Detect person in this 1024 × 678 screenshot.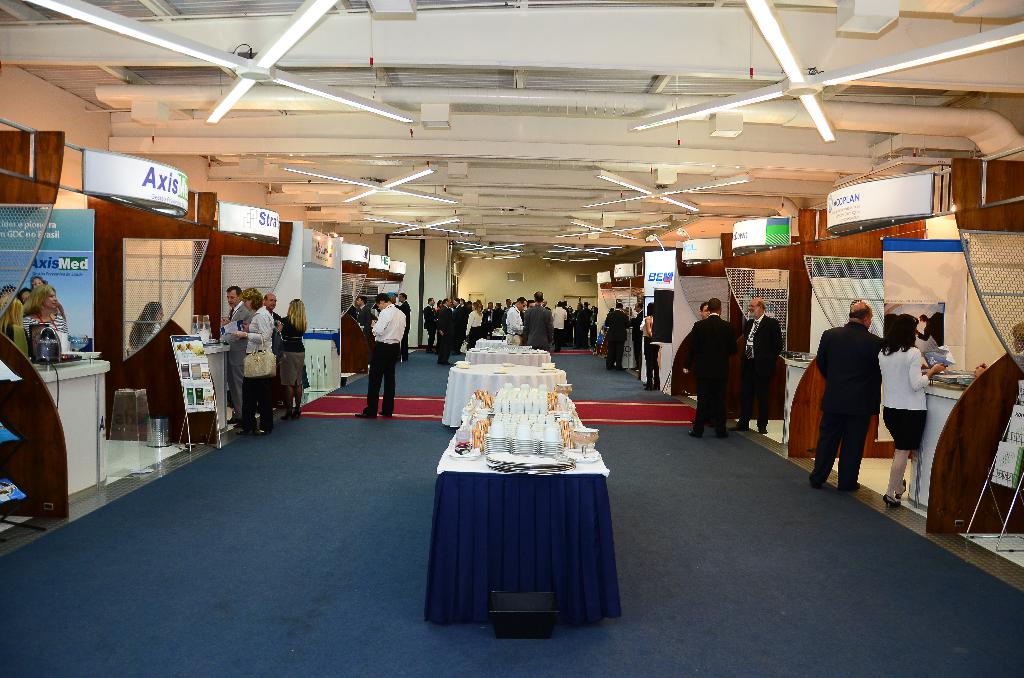
Detection: [left=732, top=298, right=786, bottom=433].
